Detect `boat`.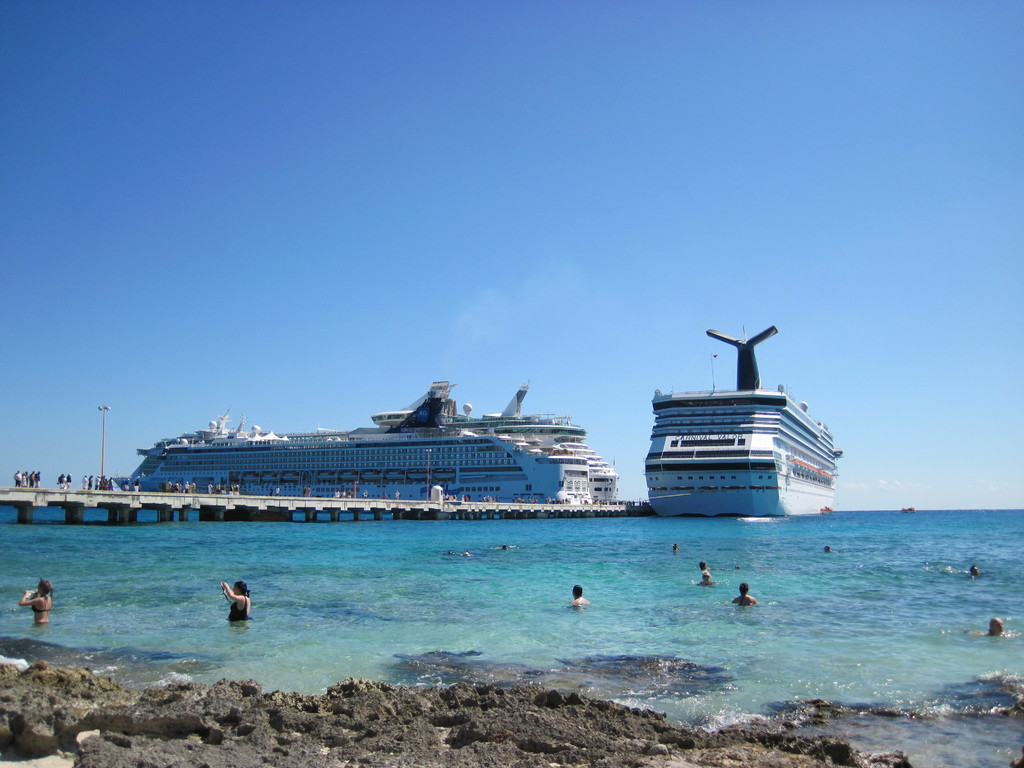
Detected at box(114, 381, 618, 506).
